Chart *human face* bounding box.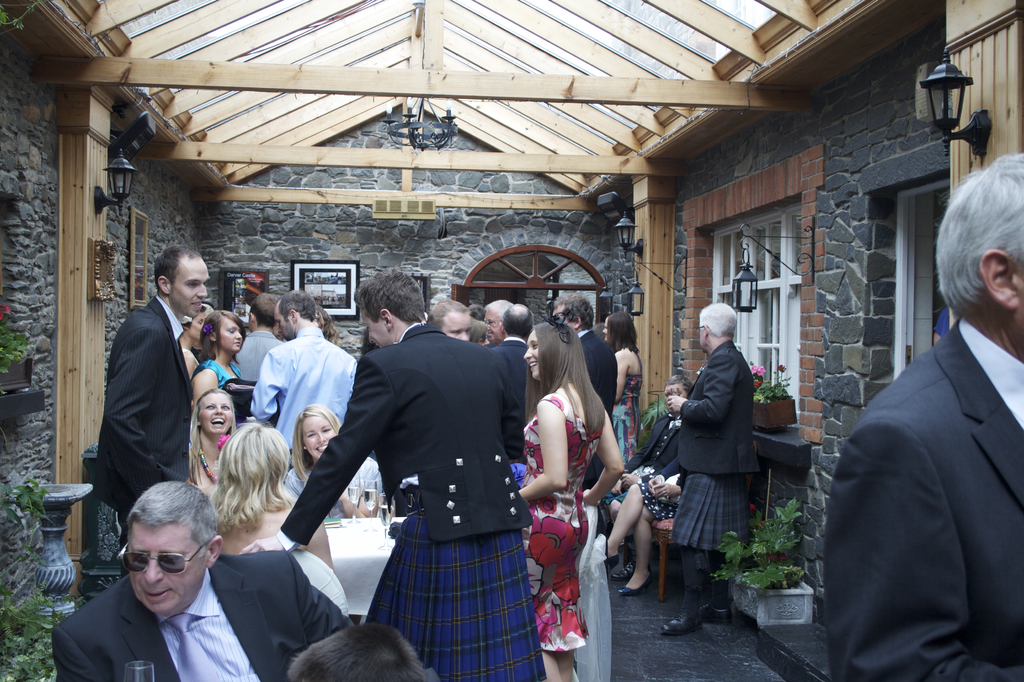
Charted: (x1=175, y1=257, x2=209, y2=319).
